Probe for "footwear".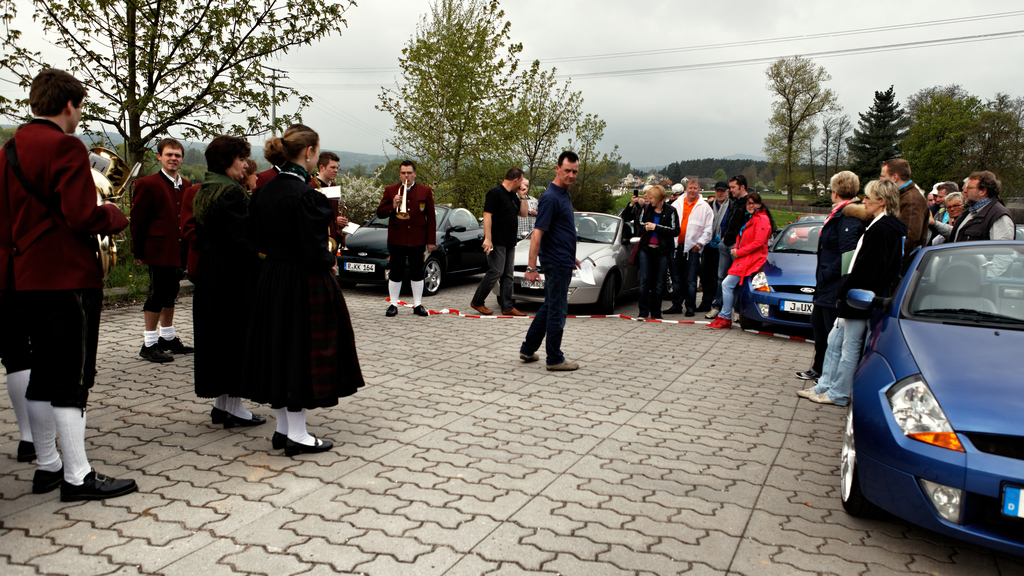
Probe result: select_region(169, 330, 188, 352).
